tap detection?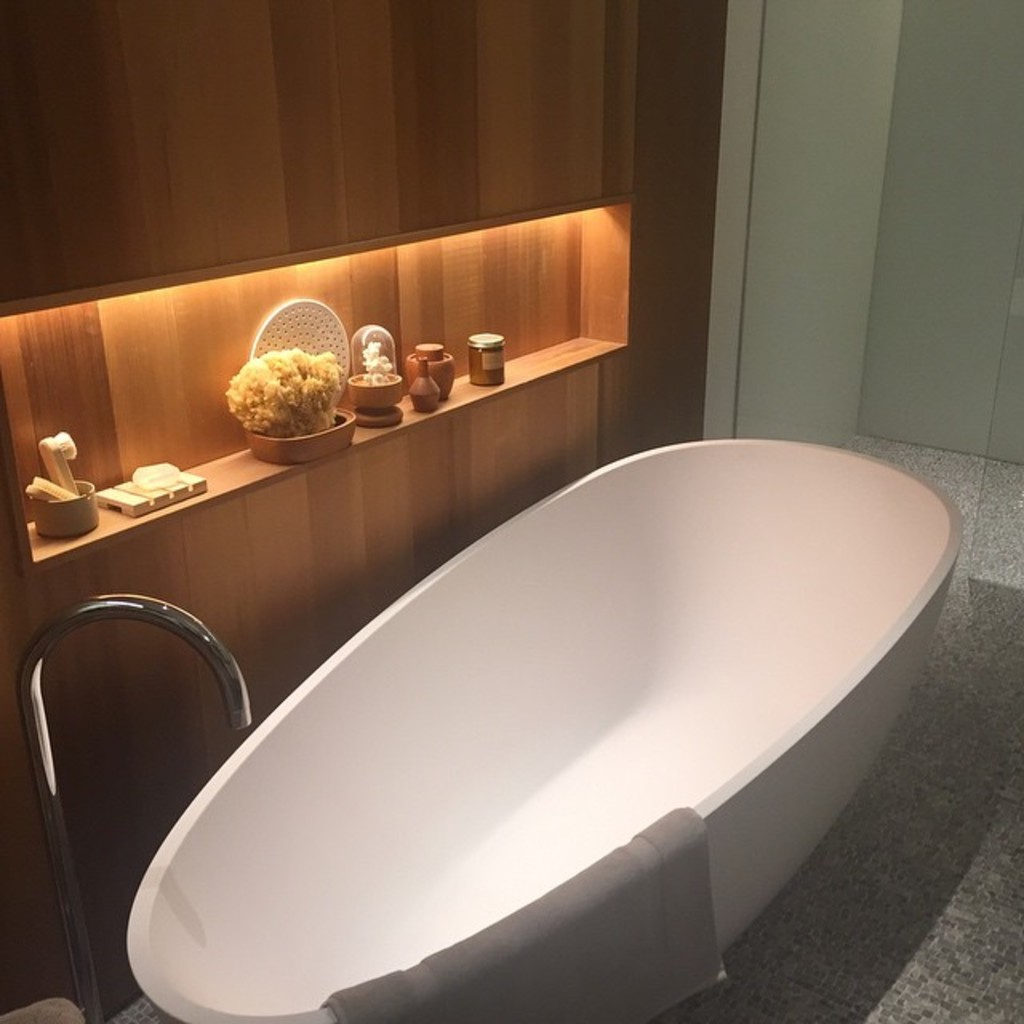
[x1=19, y1=594, x2=254, y2=1022]
